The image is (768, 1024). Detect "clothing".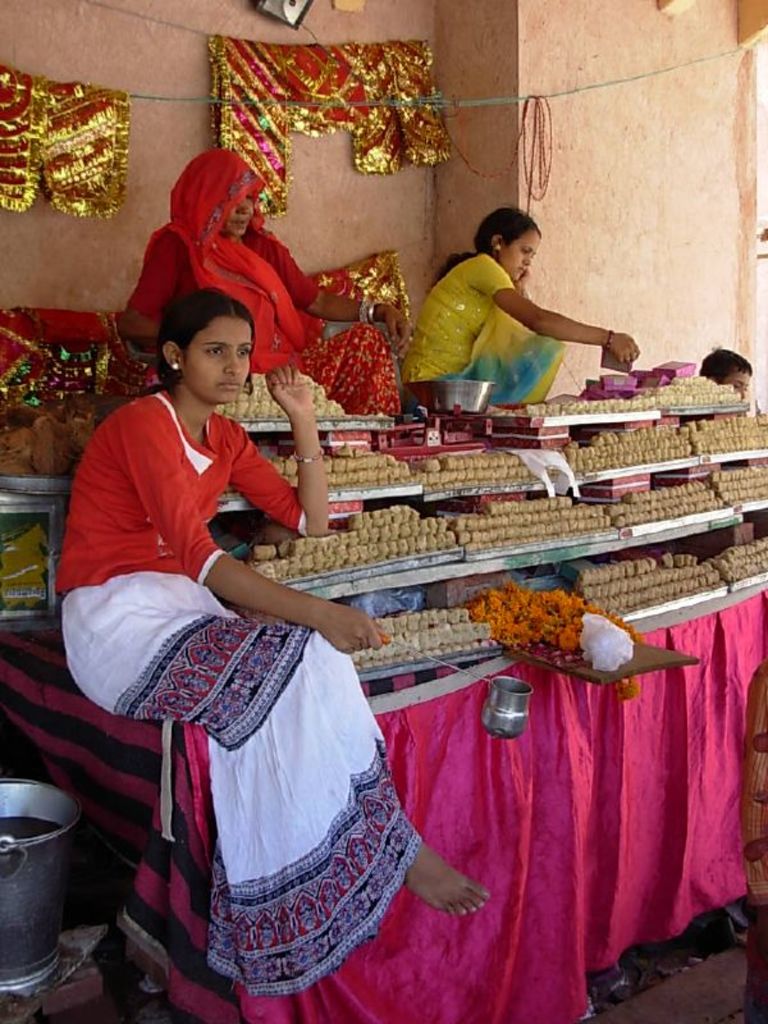
Detection: (left=111, top=458, right=460, bottom=969).
